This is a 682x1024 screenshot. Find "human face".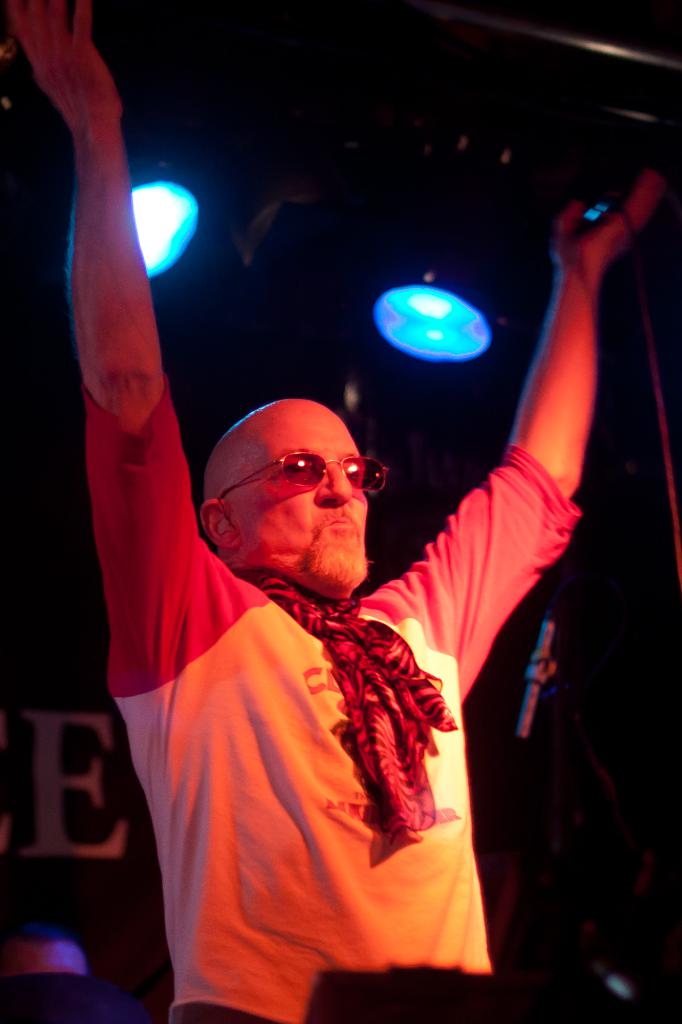
Bounding box: [x1=237, y1=391, x2=377, y2=589].
